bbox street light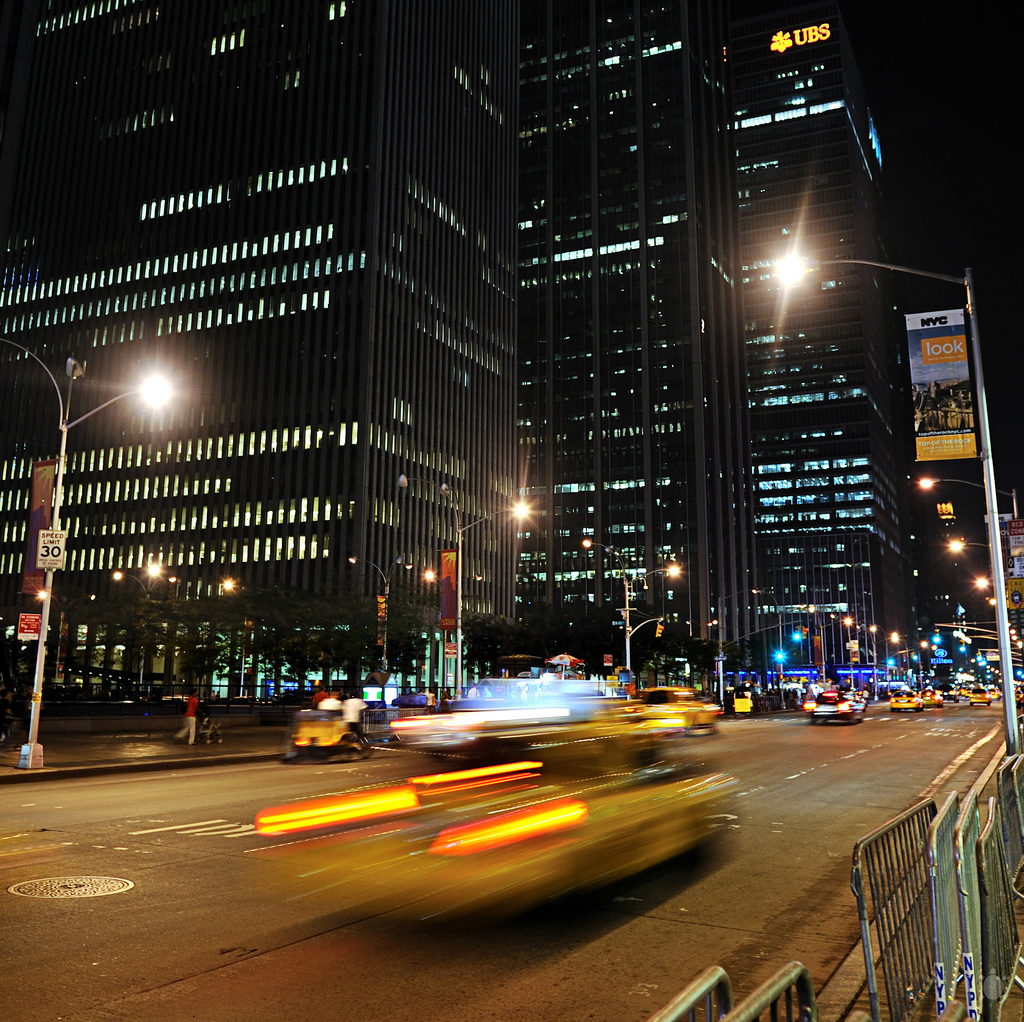
919:474:1023:522
